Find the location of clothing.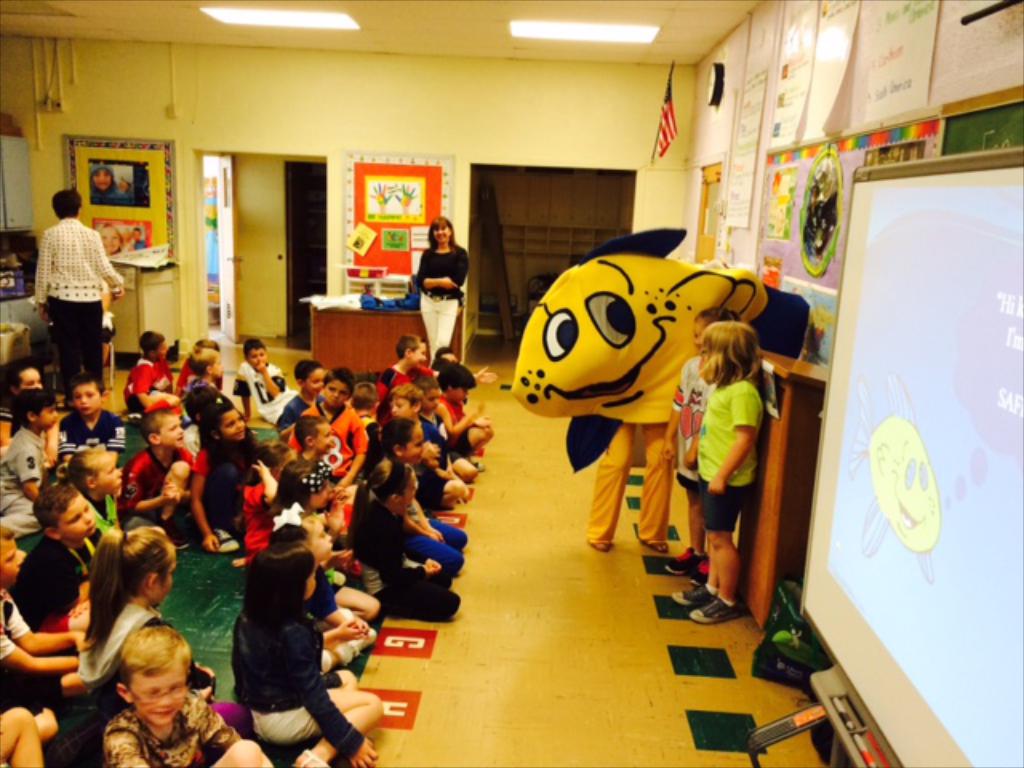
Location: [x1=701, y1=378, x2=768, y2=534].
